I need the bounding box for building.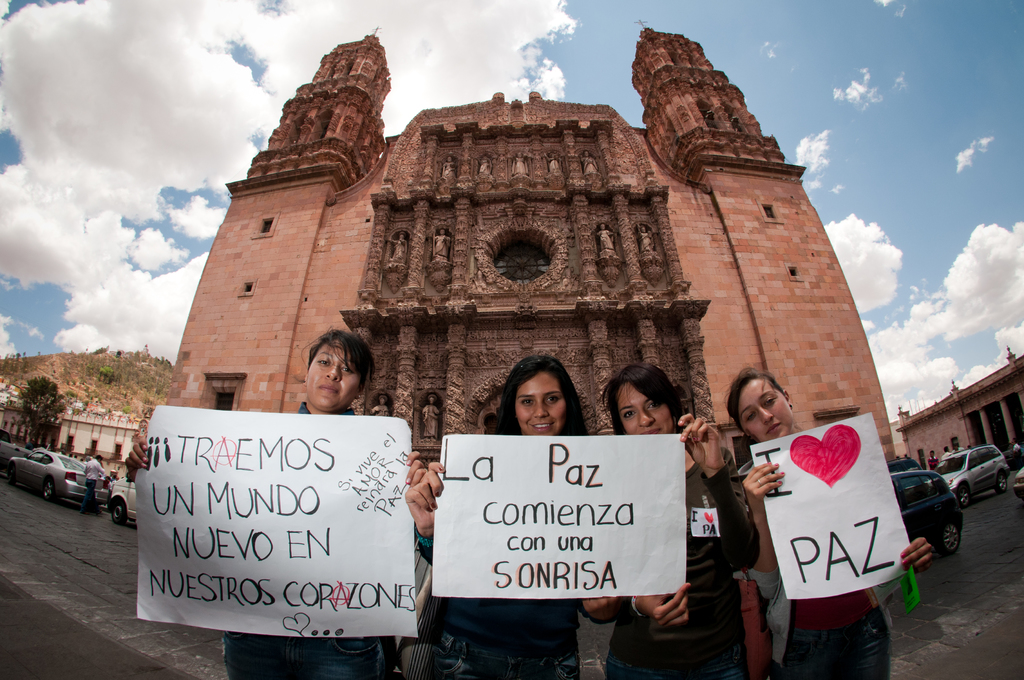
Here it is: x1=135 y1=19 x2=905 y2=462.
